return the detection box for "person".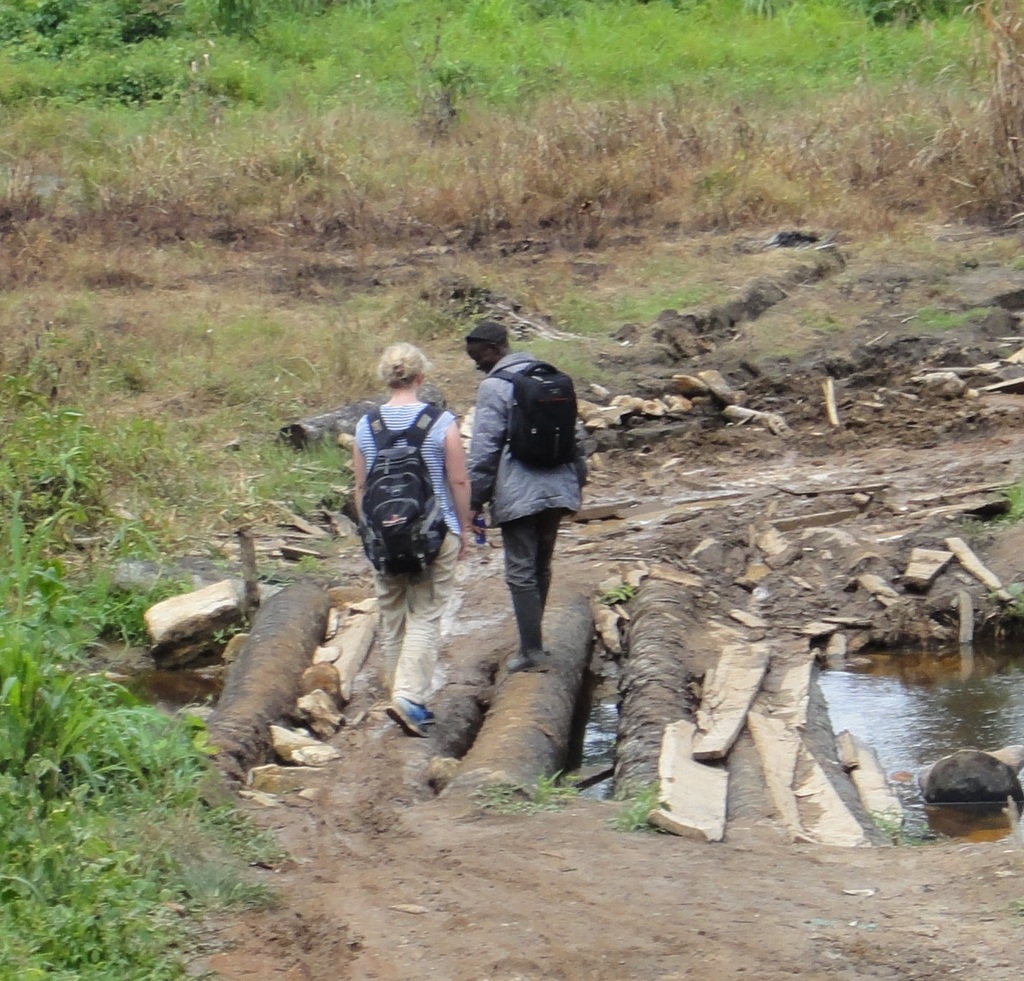
region(466, 333, 587, 693).
